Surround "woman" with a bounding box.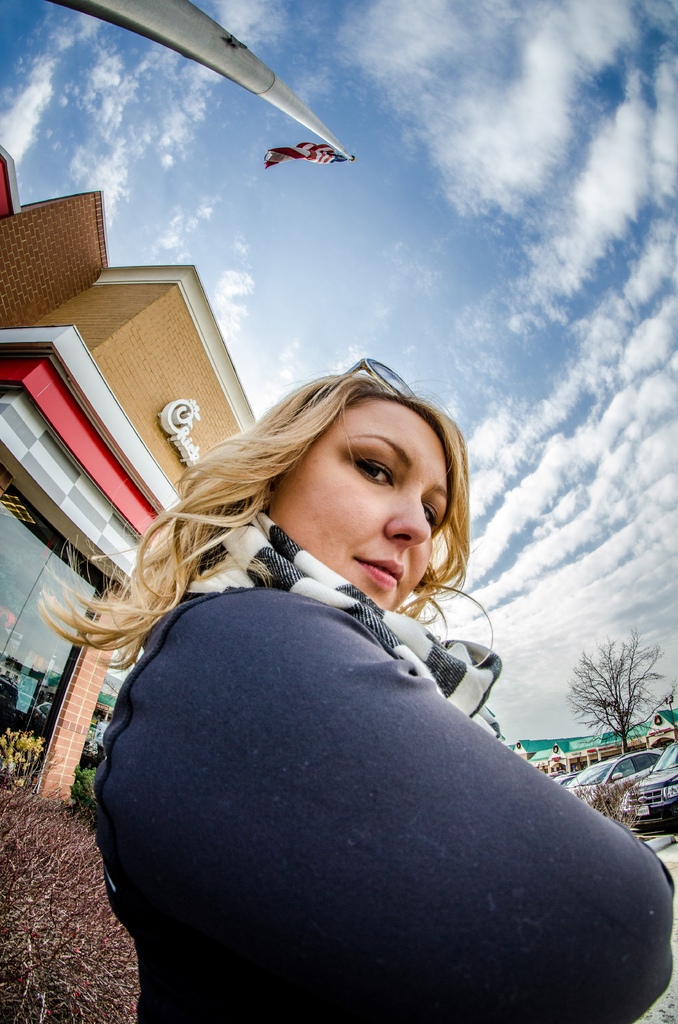
[x1=22, y1=339, x2=677, y2=1023].
